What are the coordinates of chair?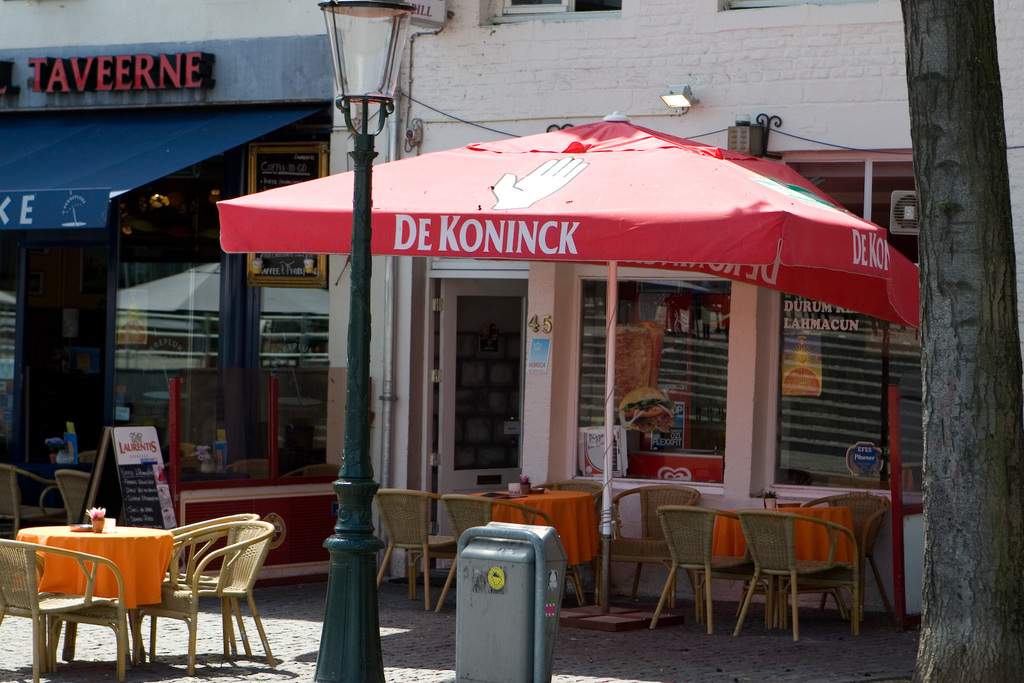
819,496,896,617.
